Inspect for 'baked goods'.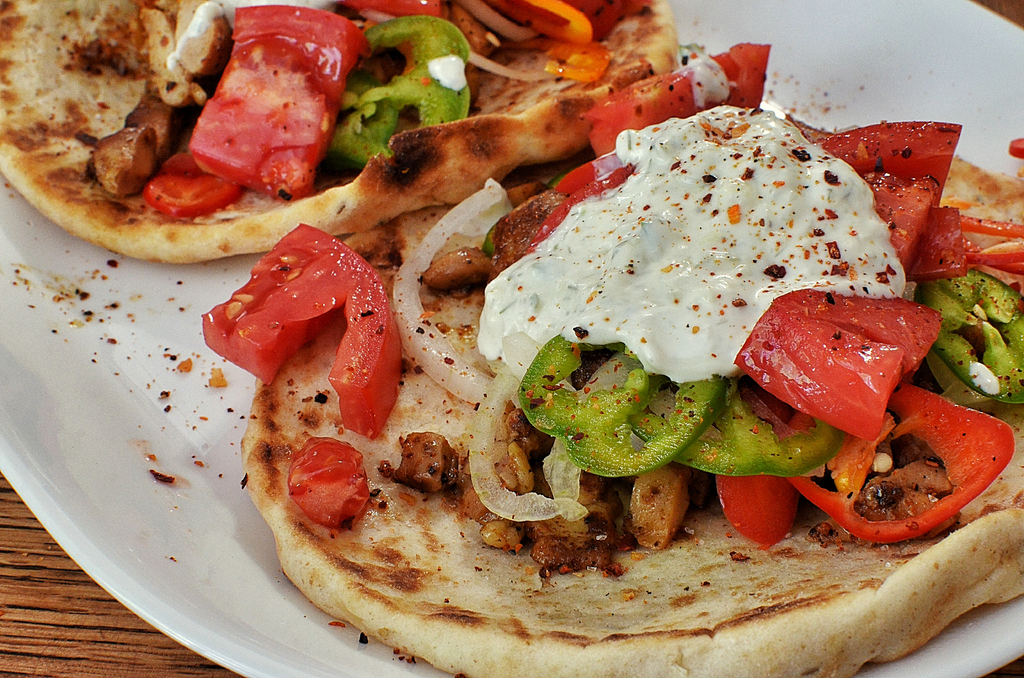
Inspection: pyautogui.locateOnScreen(0, 0, 686, 271).
